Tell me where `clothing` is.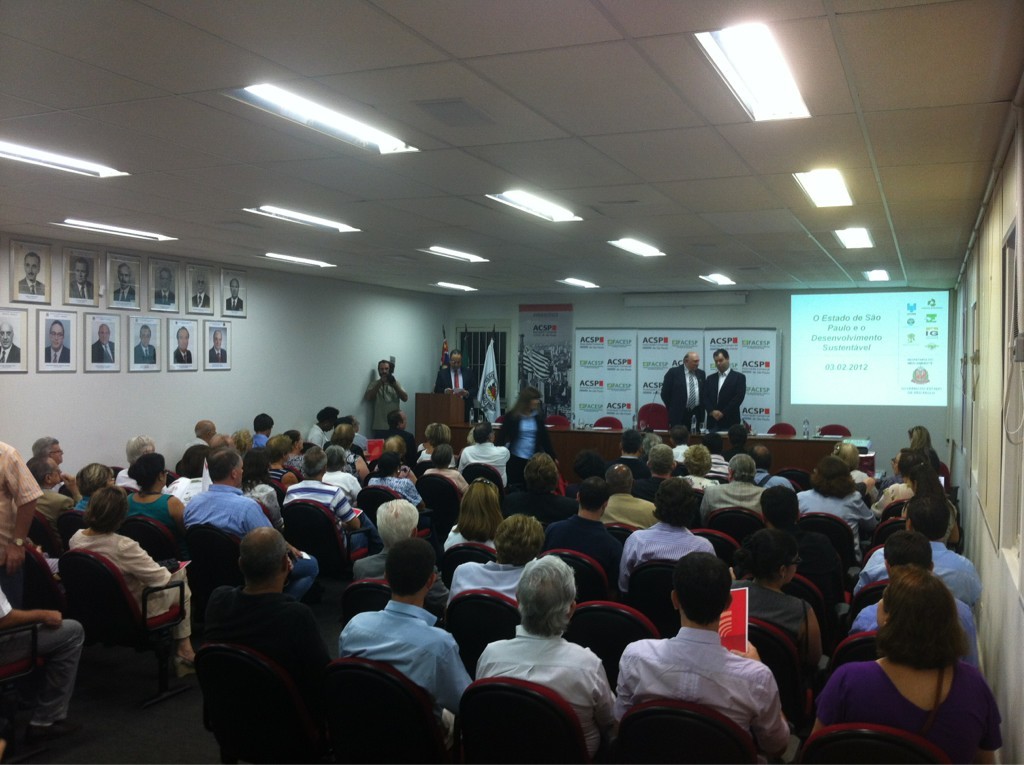
`clothing` is at rect(0, 342, 19, 364).
